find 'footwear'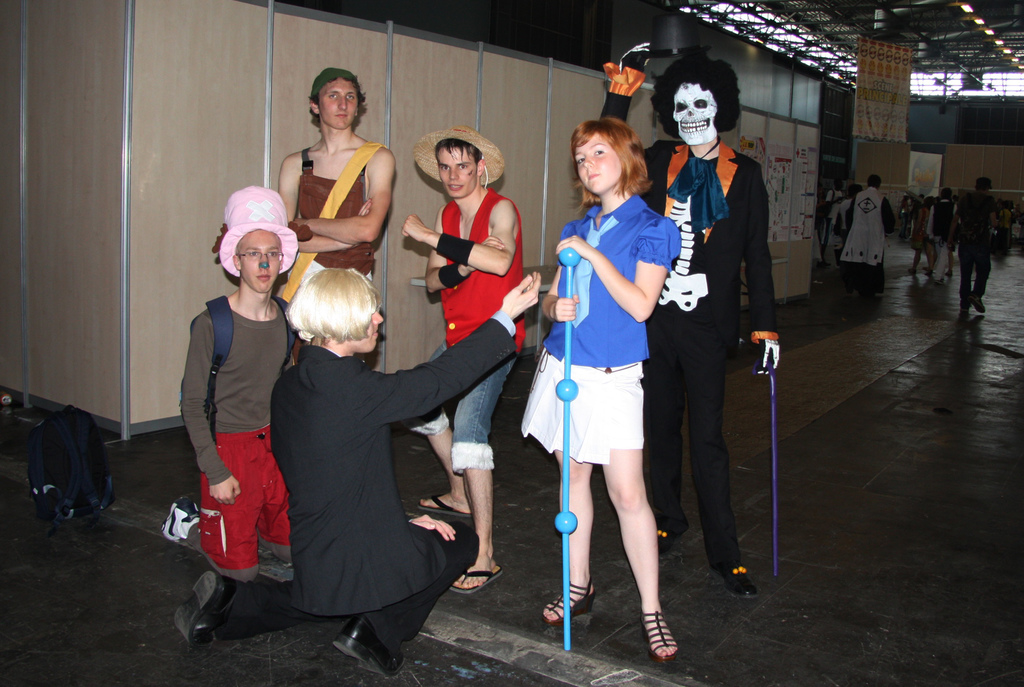
pyautogui.locateOnScreen(721, 567, 757, 598)
